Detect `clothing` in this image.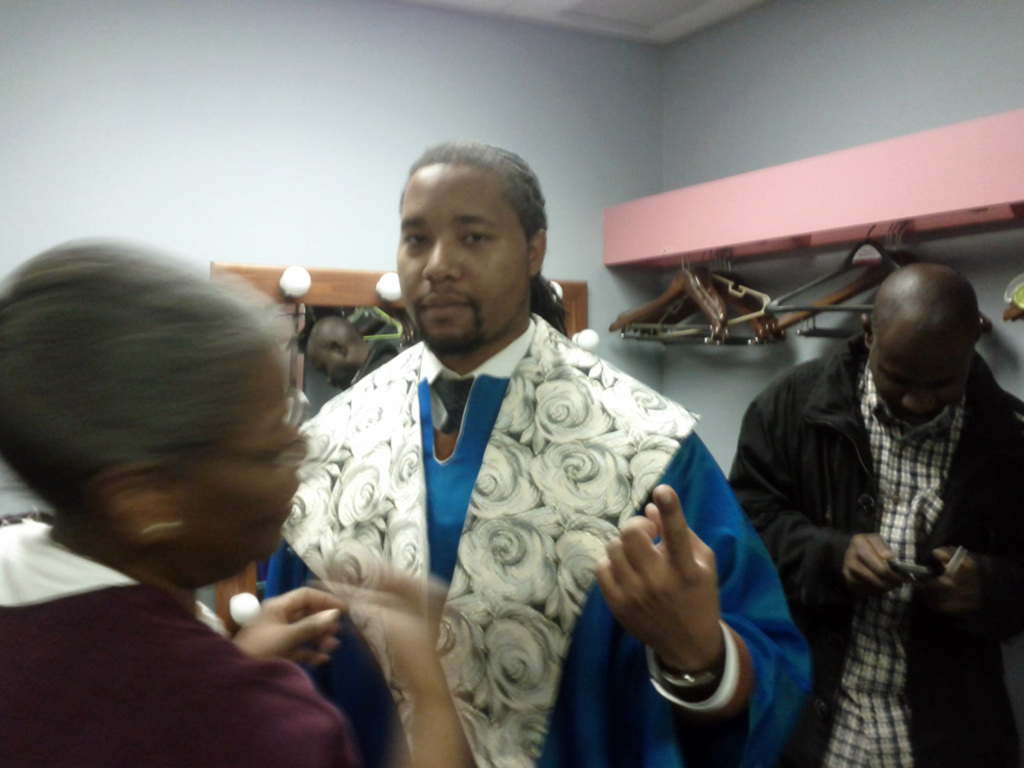
Detection: select_region(267, 304, 820, 767).
